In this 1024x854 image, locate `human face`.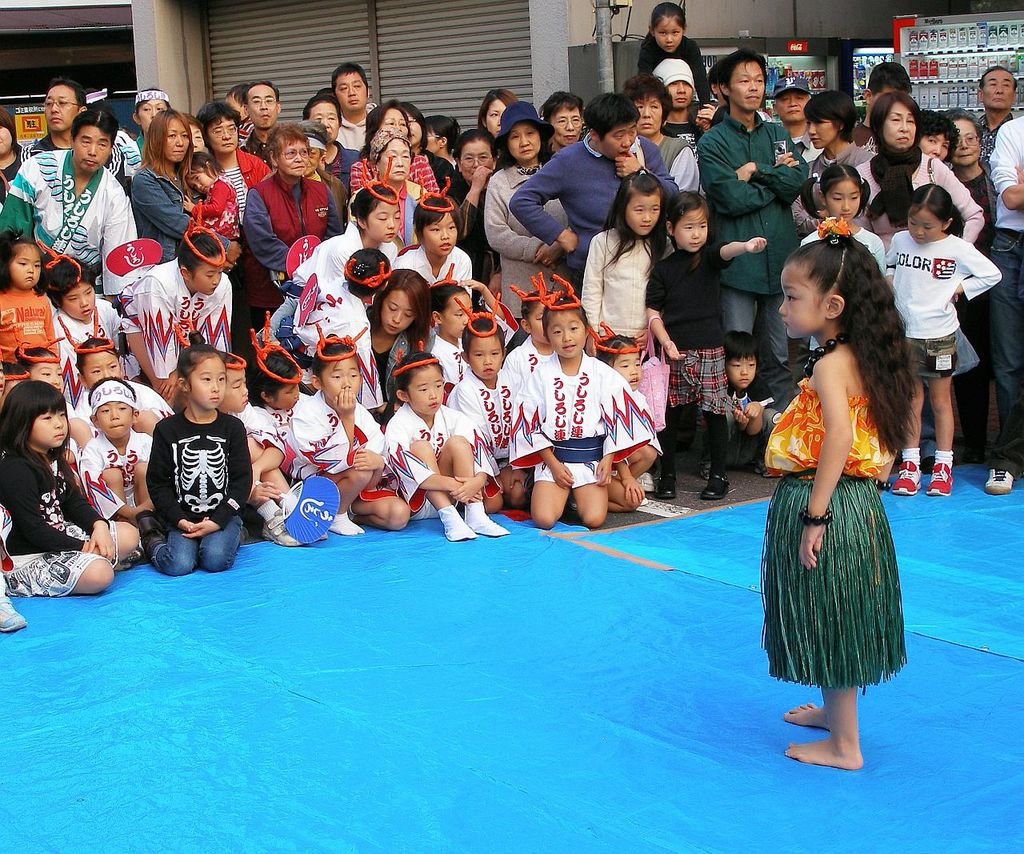
Bounding box: x1=268, y1=365, x2=299, y2=410.
